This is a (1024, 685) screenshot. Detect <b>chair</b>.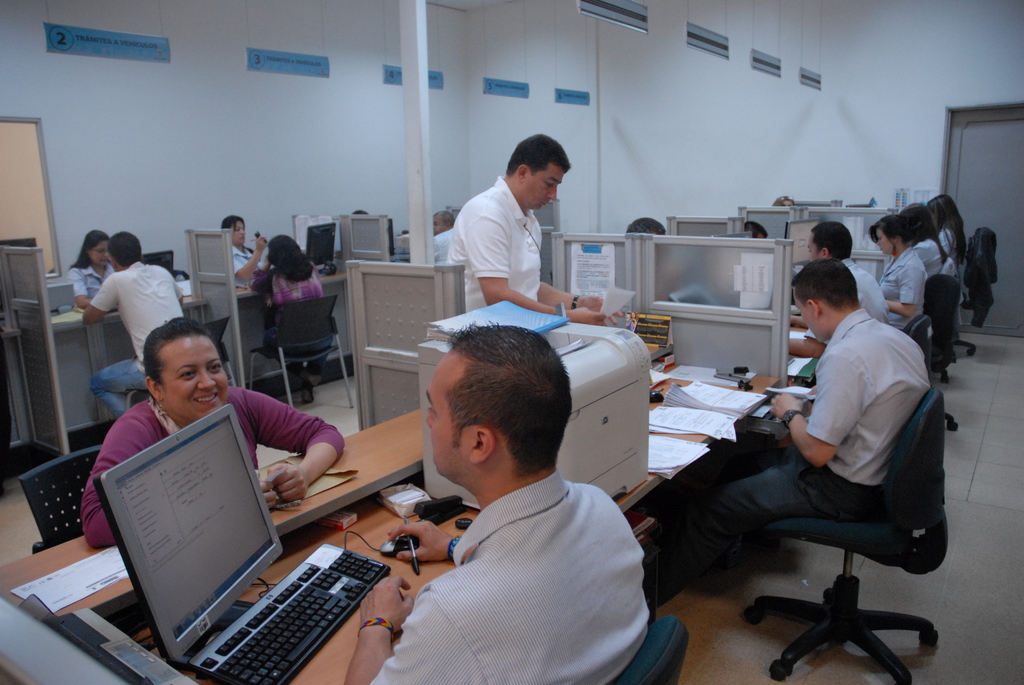
bbox(245, 295, 358, 410).
